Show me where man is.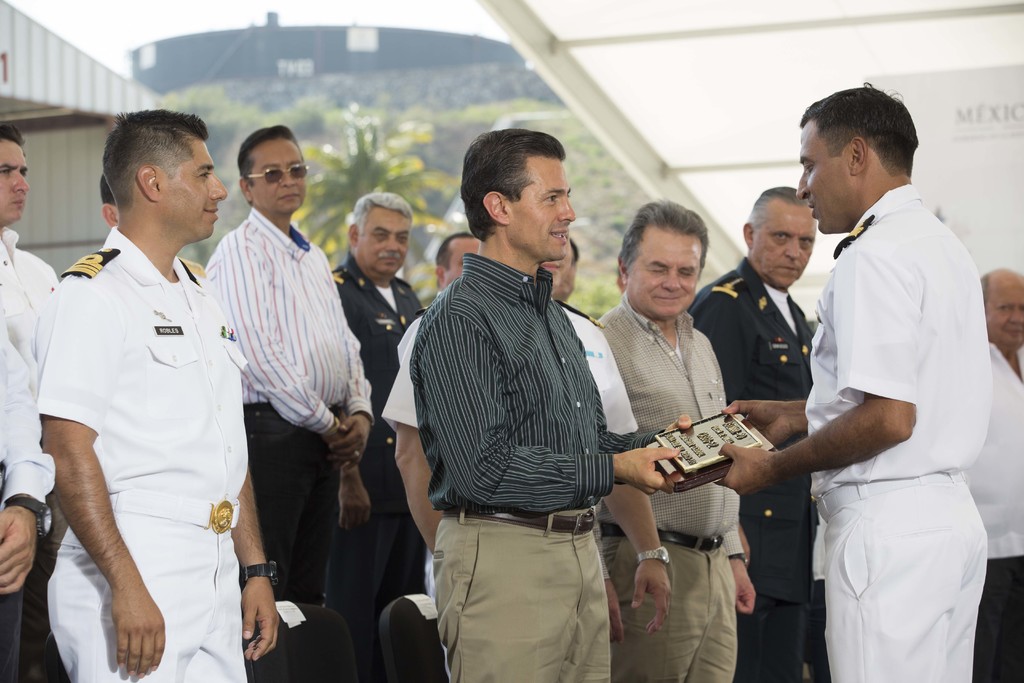
man is at <bbox>431, 228, 480, 291</bbox>.
